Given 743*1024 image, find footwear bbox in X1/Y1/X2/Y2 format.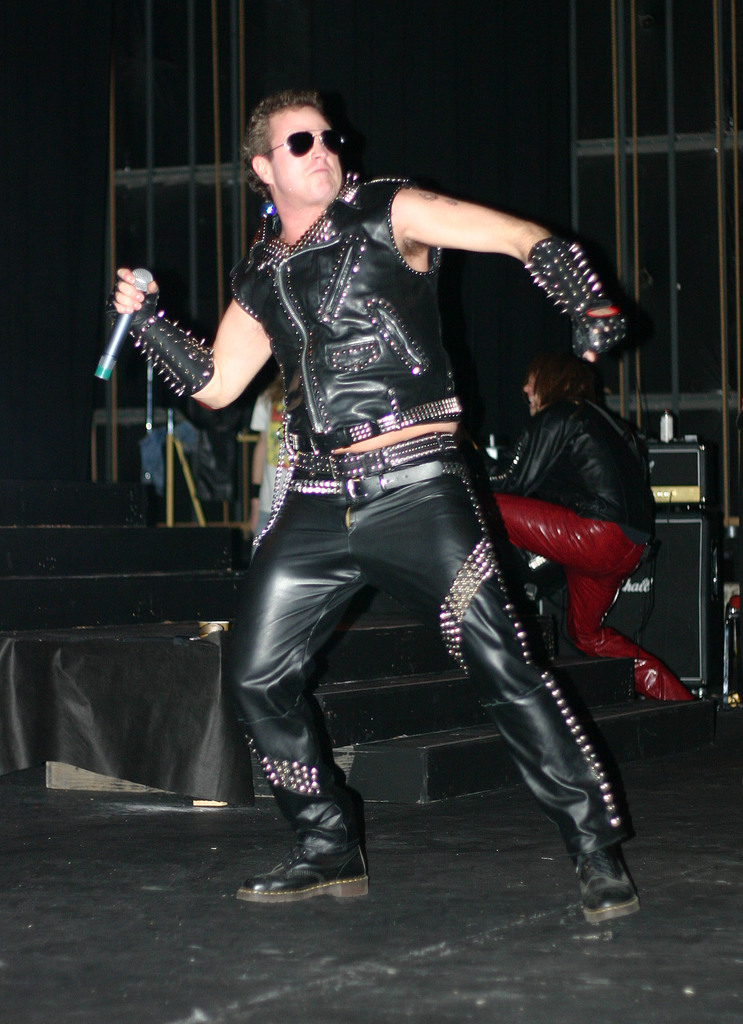
254/757/377/911.
